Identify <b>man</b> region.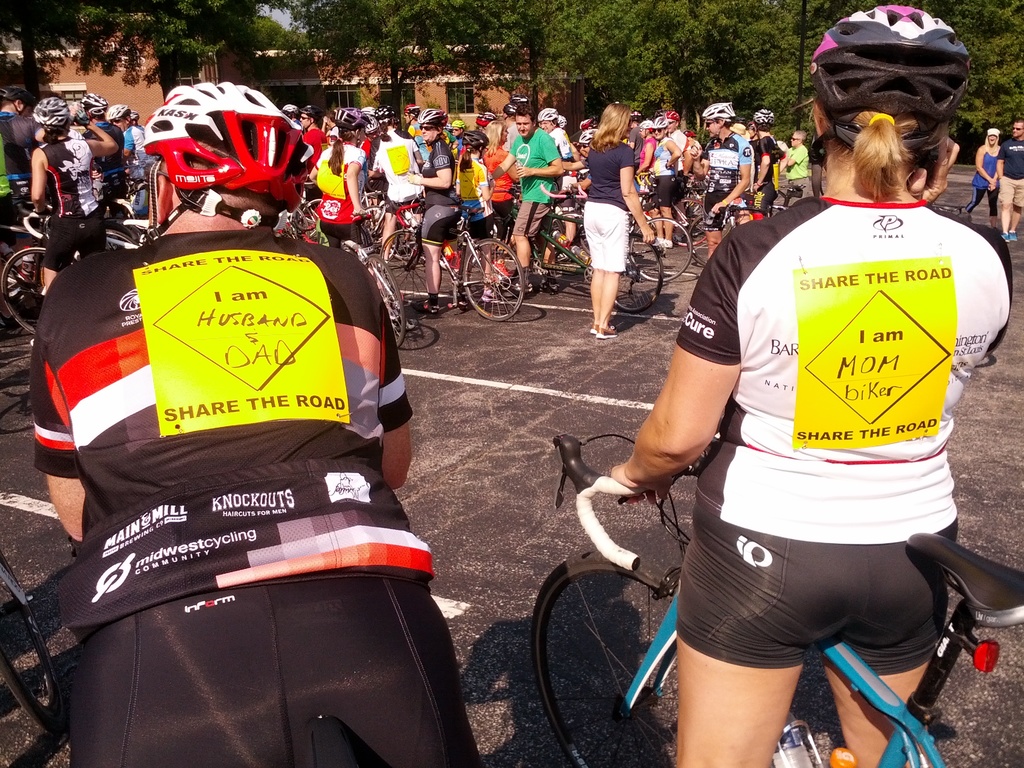
Region: region(489, 100, 564, 298).
